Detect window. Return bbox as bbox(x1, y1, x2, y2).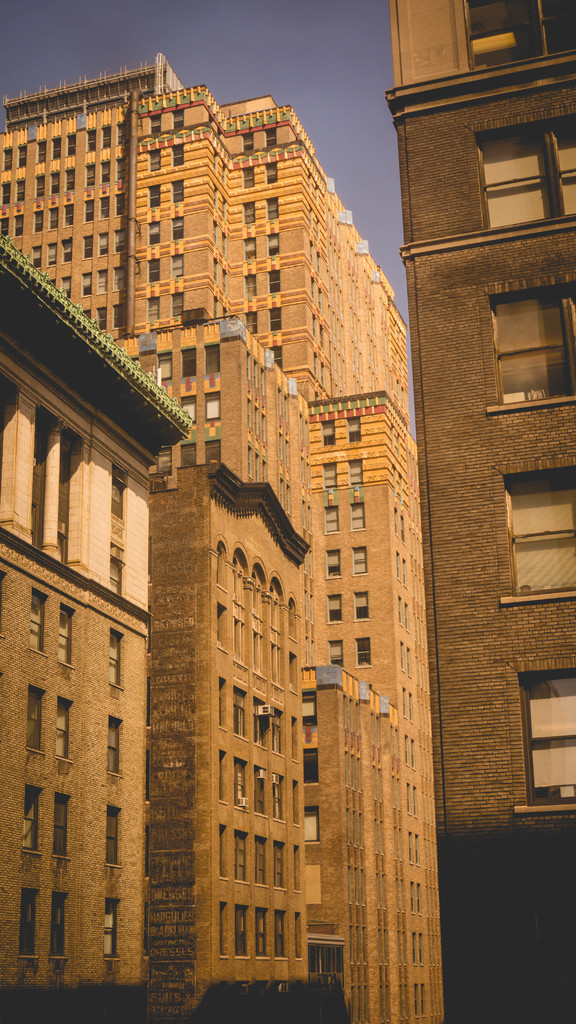
bbox(104, 805, 124, 865).
